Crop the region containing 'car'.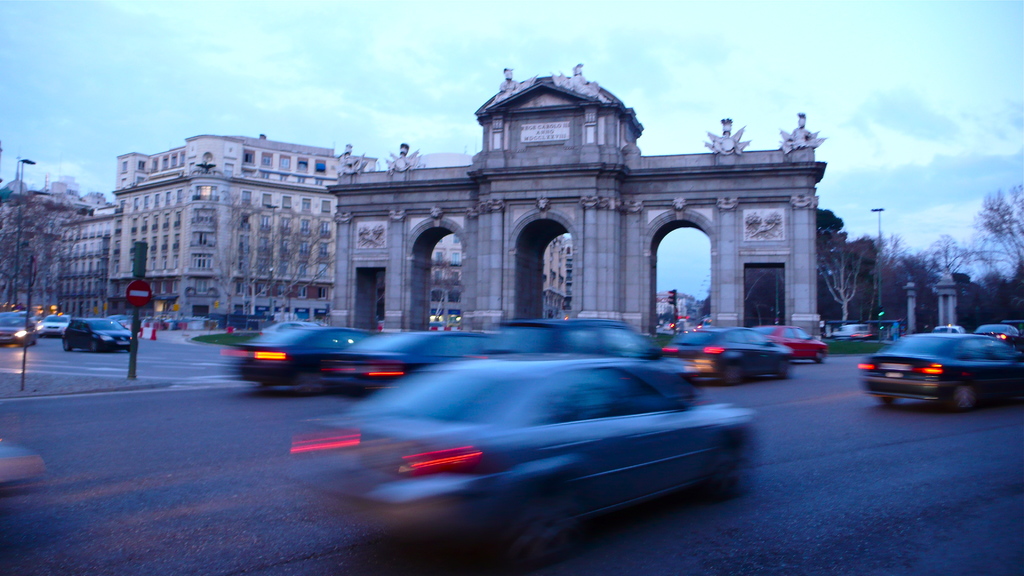
Crop region: (x1=0, y1=305, x2=39, y2=349).
